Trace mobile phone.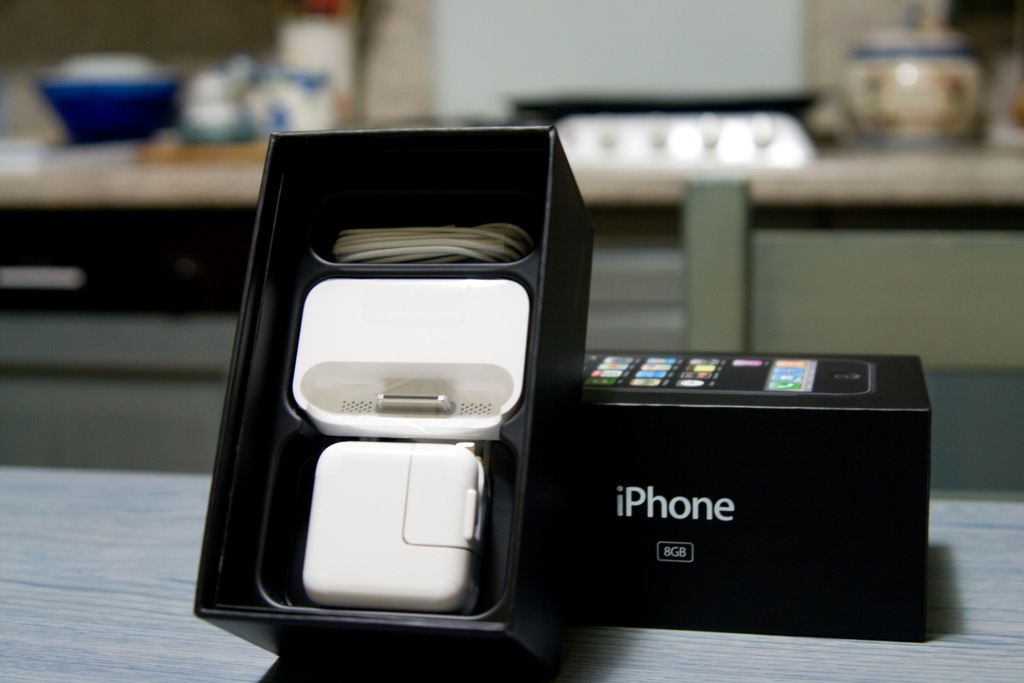
Traced to region(580, 346, 880, 392).
